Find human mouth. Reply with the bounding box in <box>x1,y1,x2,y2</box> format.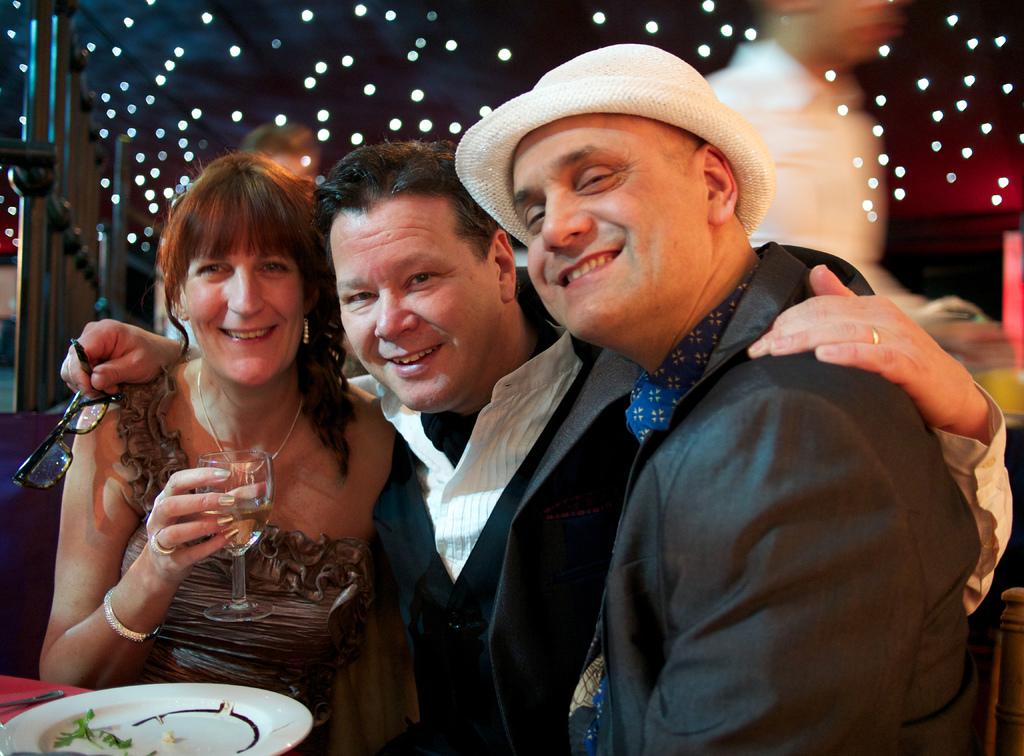
<box>556,253,619,284</box>.
